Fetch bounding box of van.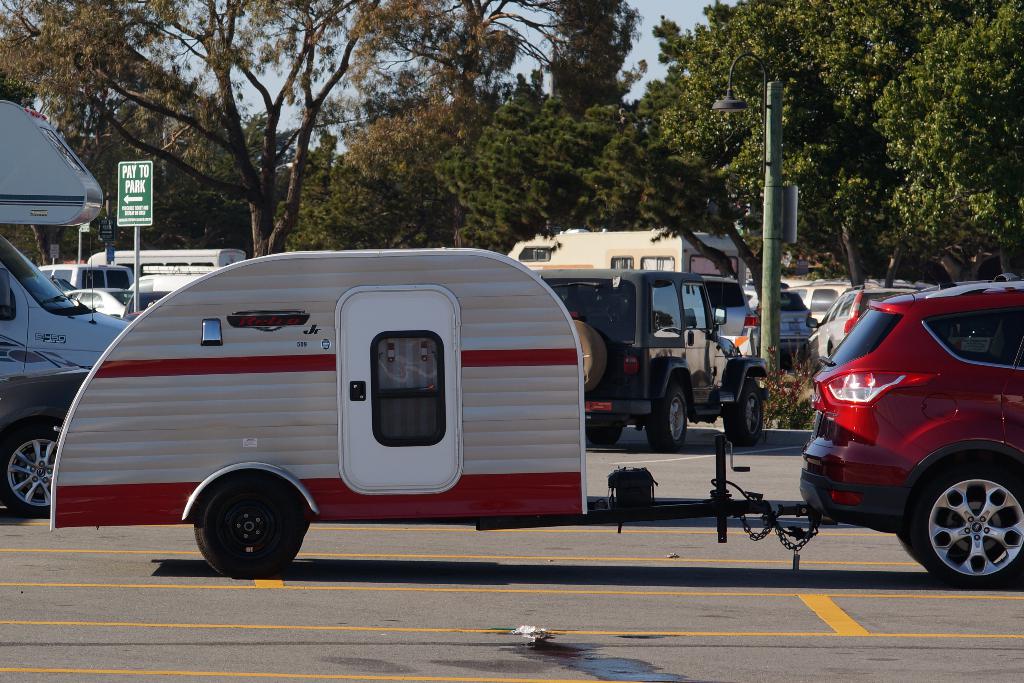
Bbox: locate(0, 98, 134, 520).
